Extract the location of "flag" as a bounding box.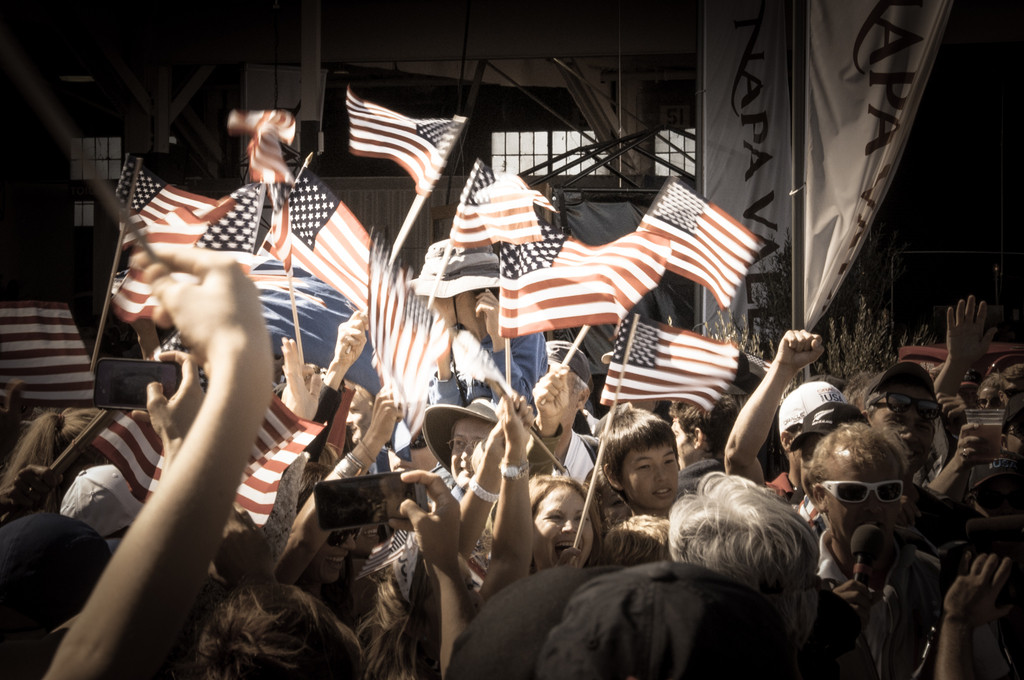
box=[476, 182, 553, 240].
